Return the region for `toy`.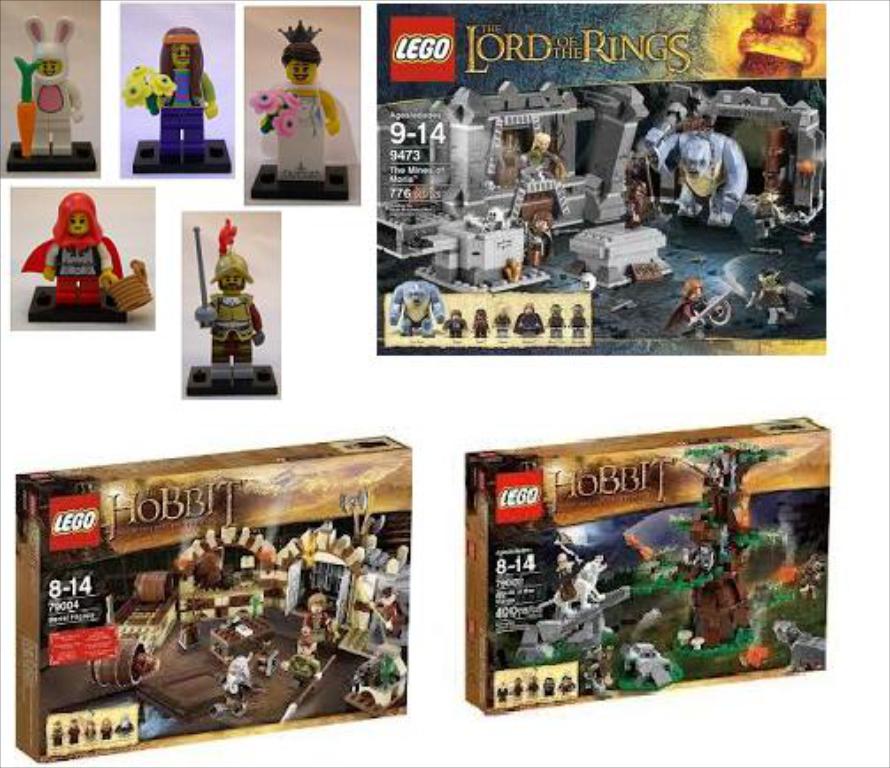
71,720,81,745.
